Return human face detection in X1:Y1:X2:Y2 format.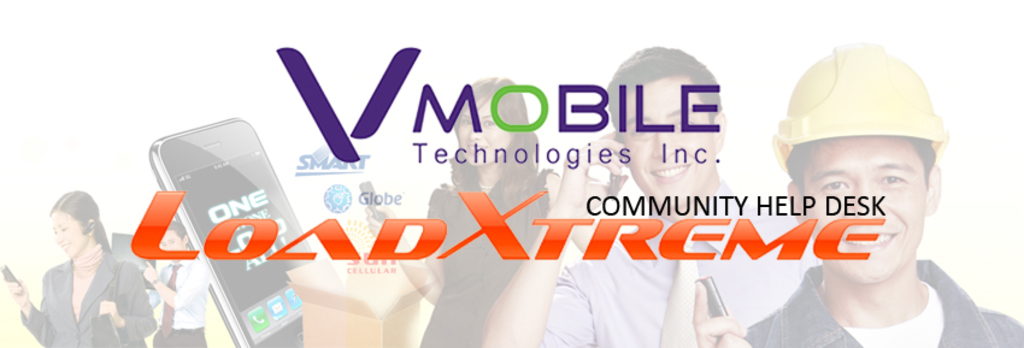
801:135:929:284.
